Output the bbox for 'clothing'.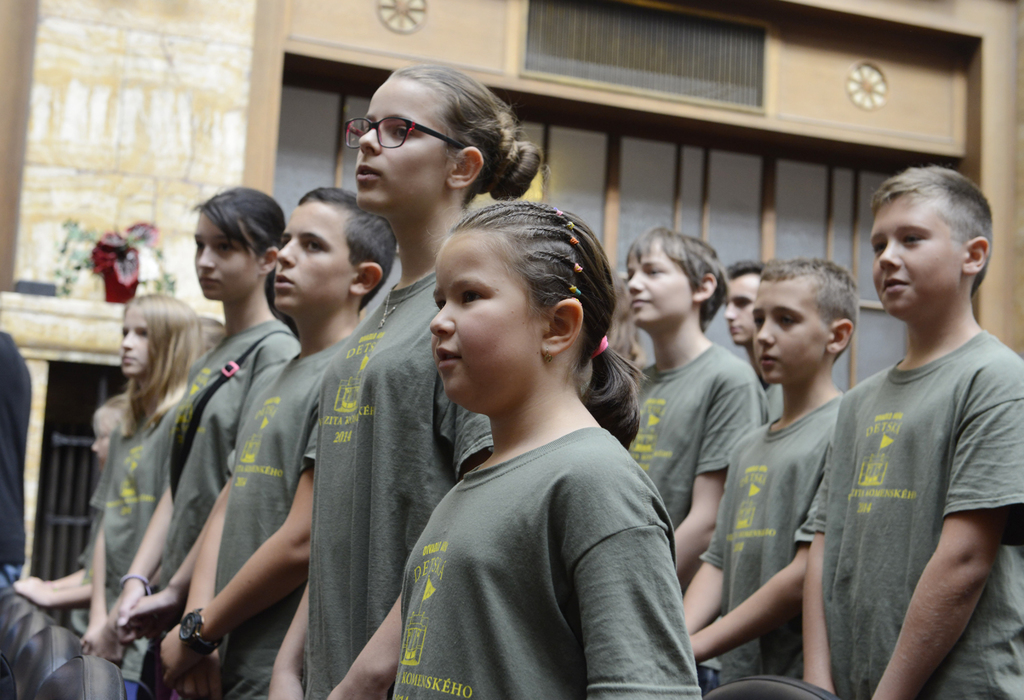
(0,324,33,587).
